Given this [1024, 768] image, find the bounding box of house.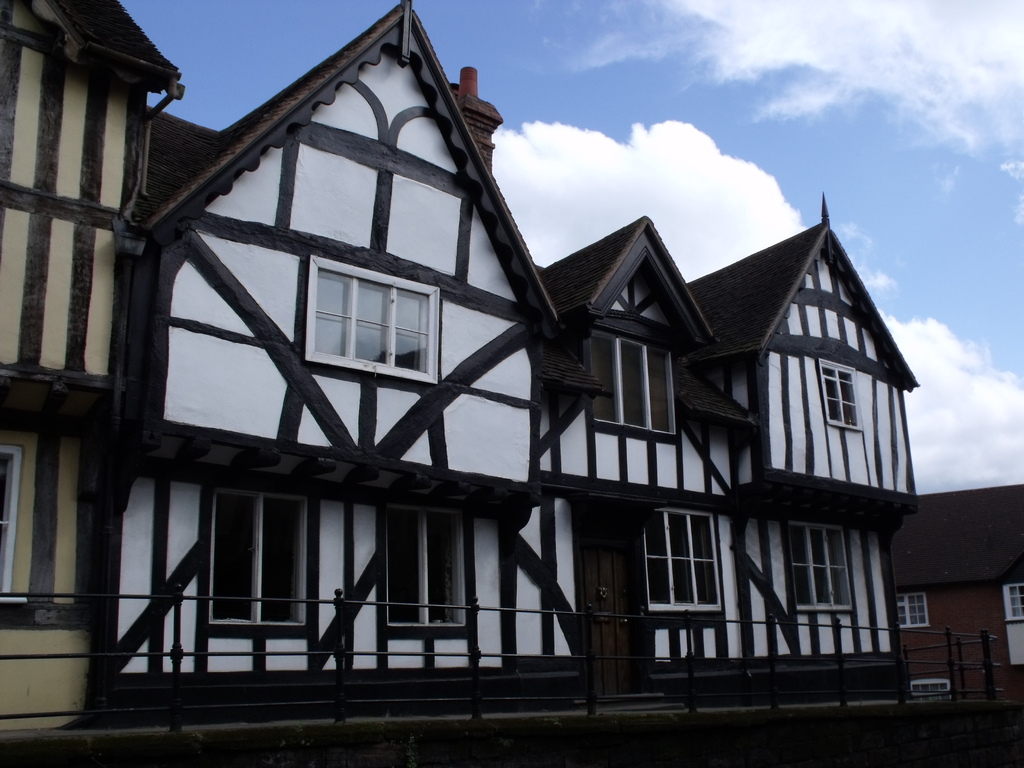
box(0, 0, 186, 739).
